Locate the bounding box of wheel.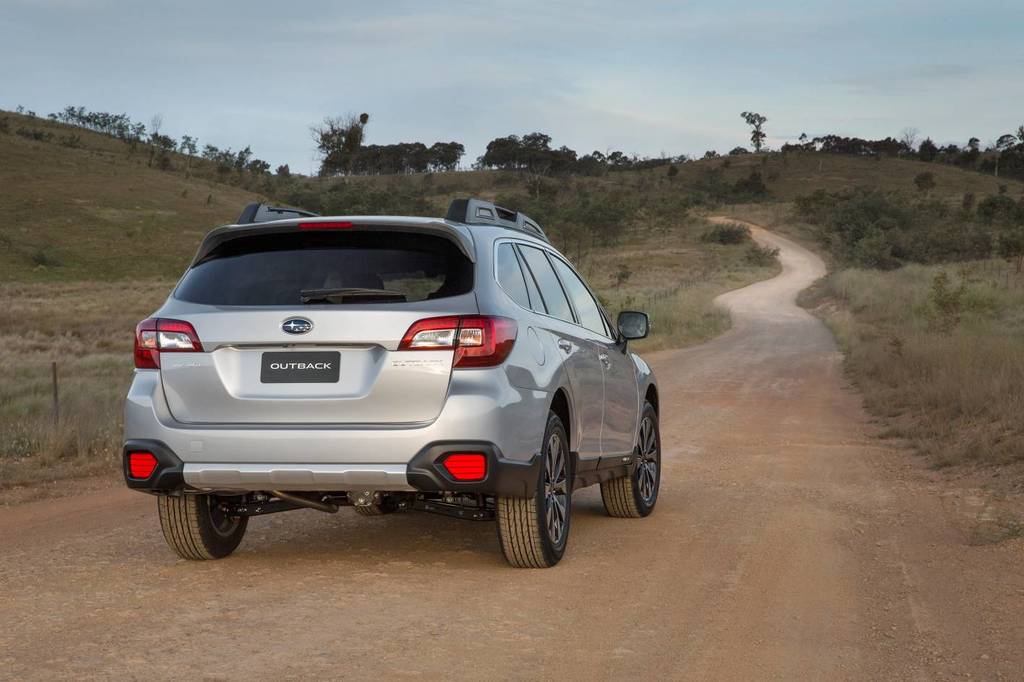
Bounding box: {"x1": 152, "y1": 490, "x2": 254, "y2": 562}.
